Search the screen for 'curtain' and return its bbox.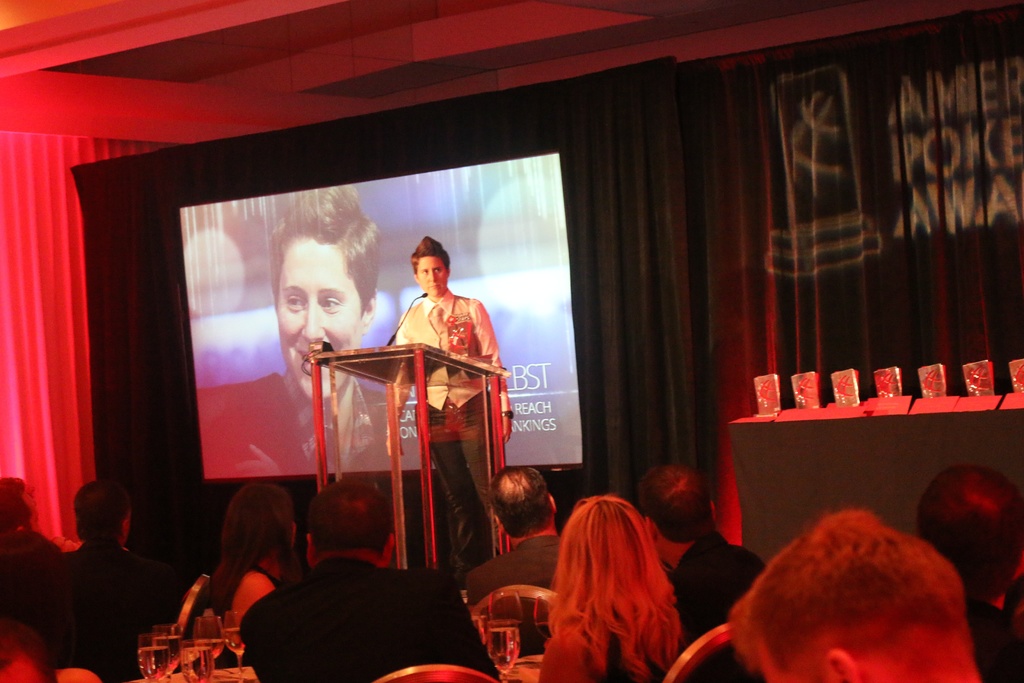
Found: left=712, top=4, right=1023, bottom=549.
